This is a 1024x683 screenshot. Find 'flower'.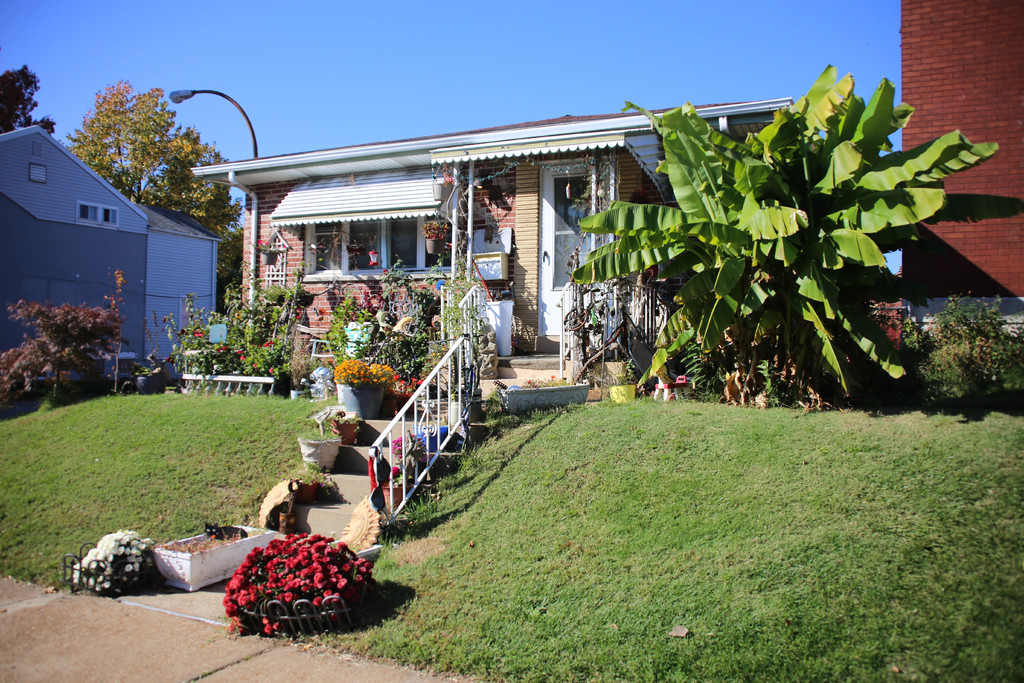
Bounding box: x1=367 y1=254 x2=374 y2=267.
